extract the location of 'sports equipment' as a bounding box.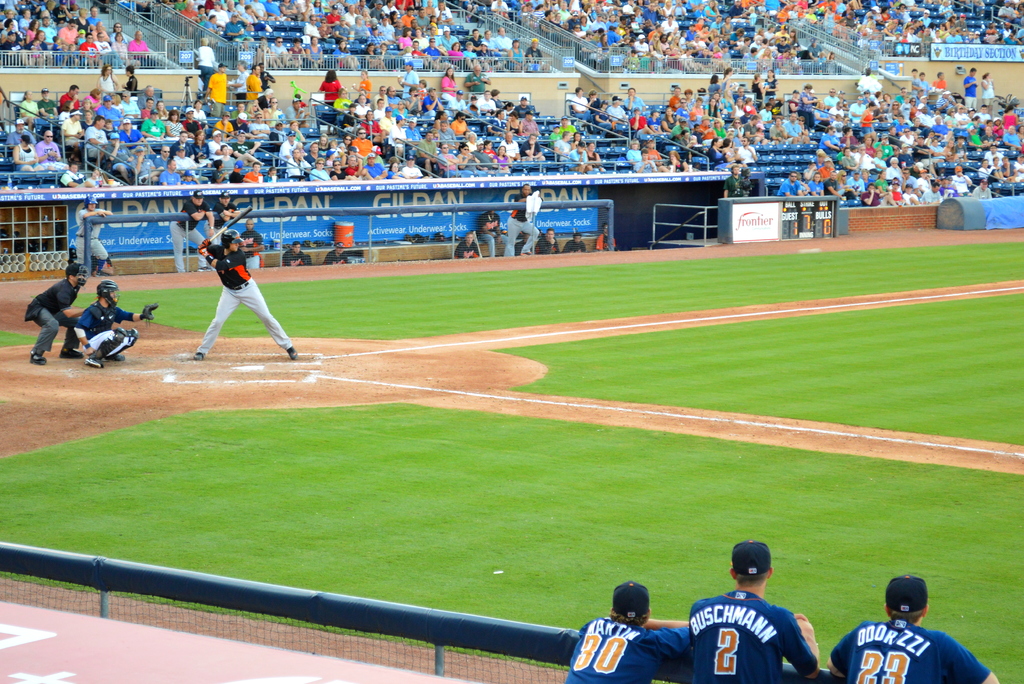
pyautogui.locateOnScreen(195, 241, 210, 260).
